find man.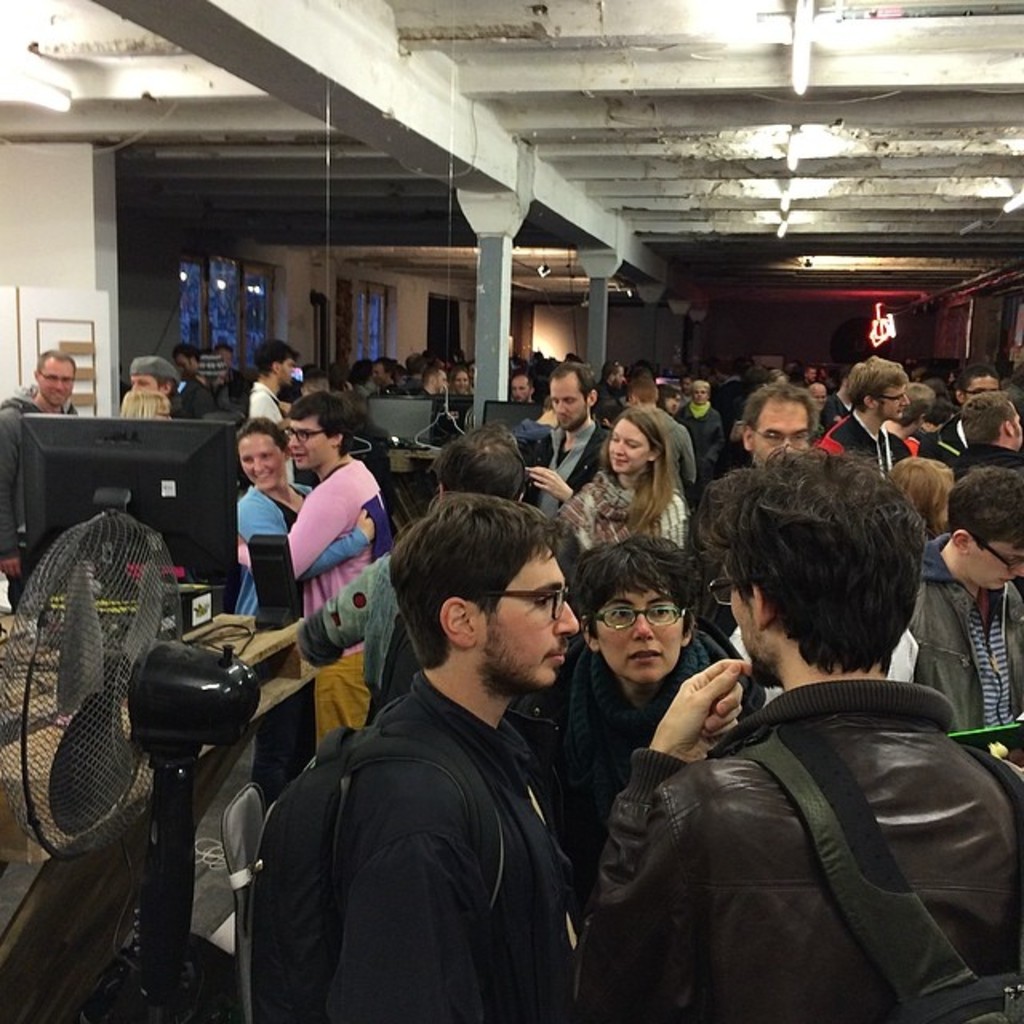
<region>232, 387, 387, 750</region>.
